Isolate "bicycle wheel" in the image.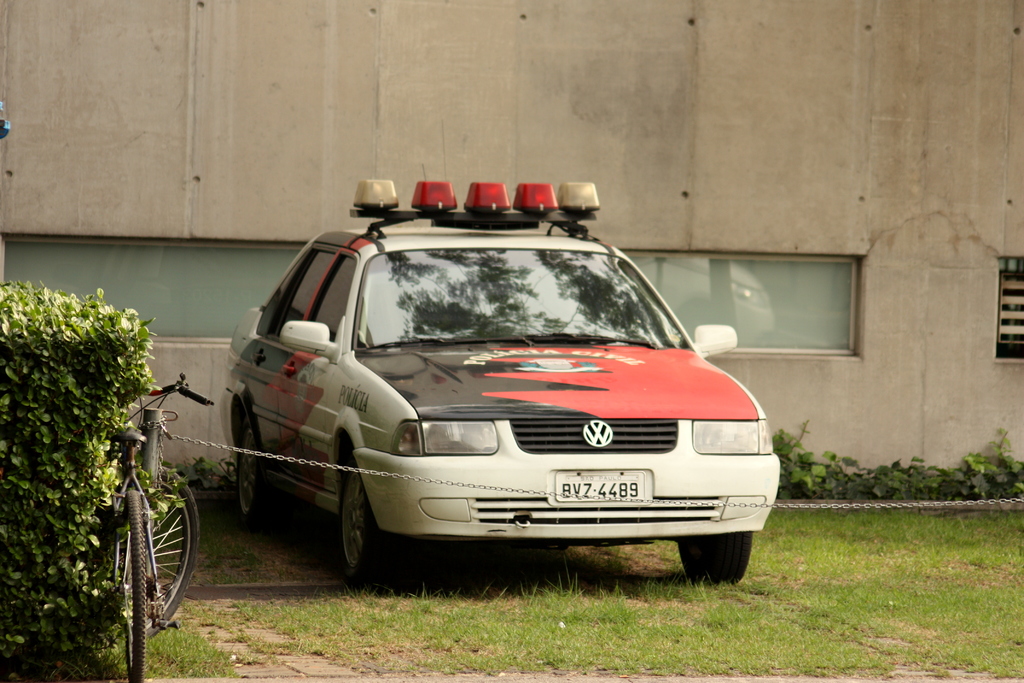
Isolated region: <box>113,471,201,638</box>.
